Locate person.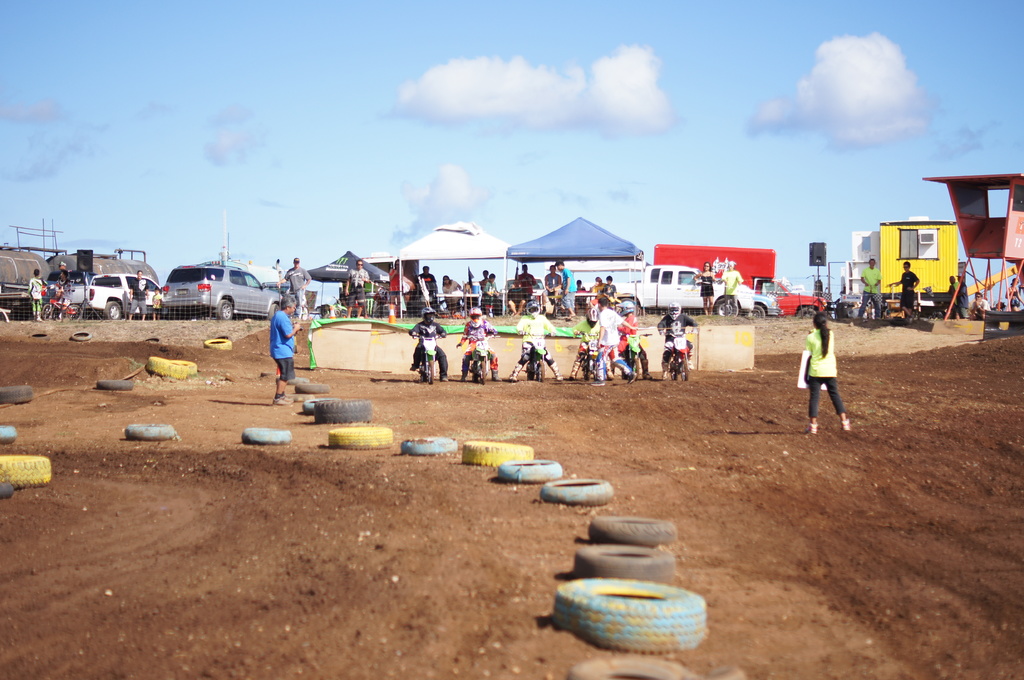
Bounding box: l=22, t=260, r=42, b=322.
